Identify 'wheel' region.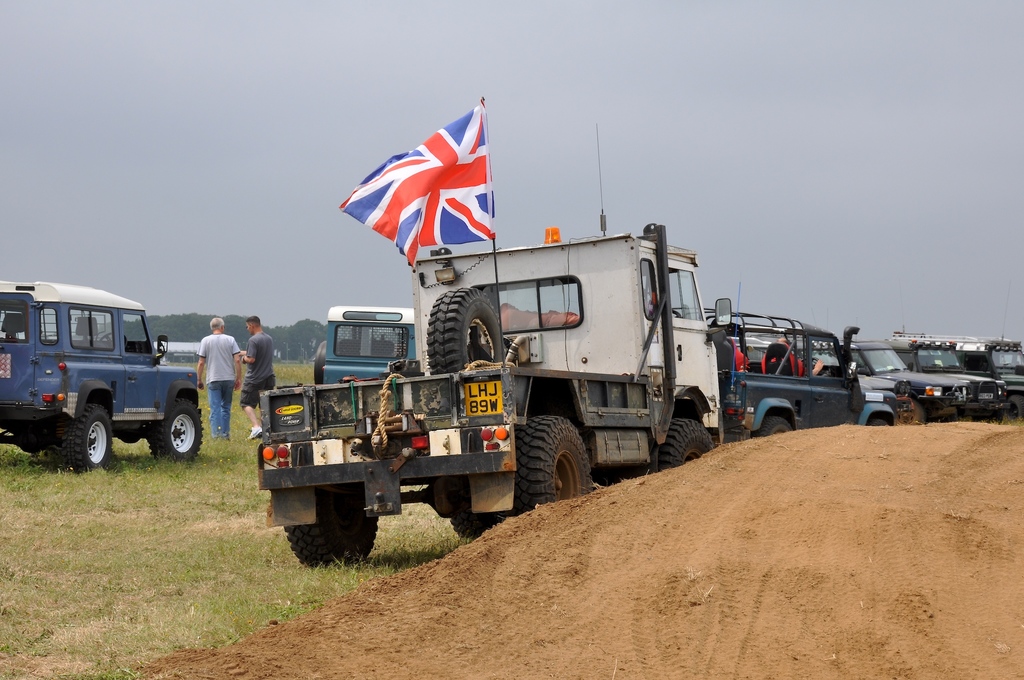
Region: 652,418,712,473.
